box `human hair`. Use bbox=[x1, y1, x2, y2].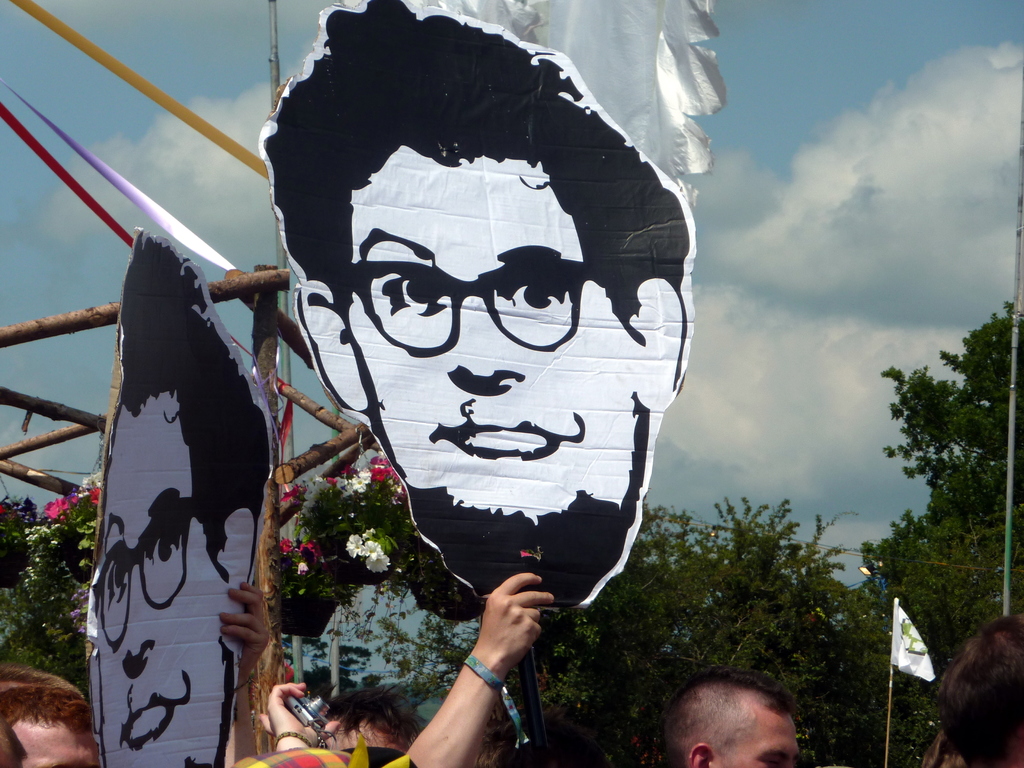
bbox=[673, 664, 792, 717].
